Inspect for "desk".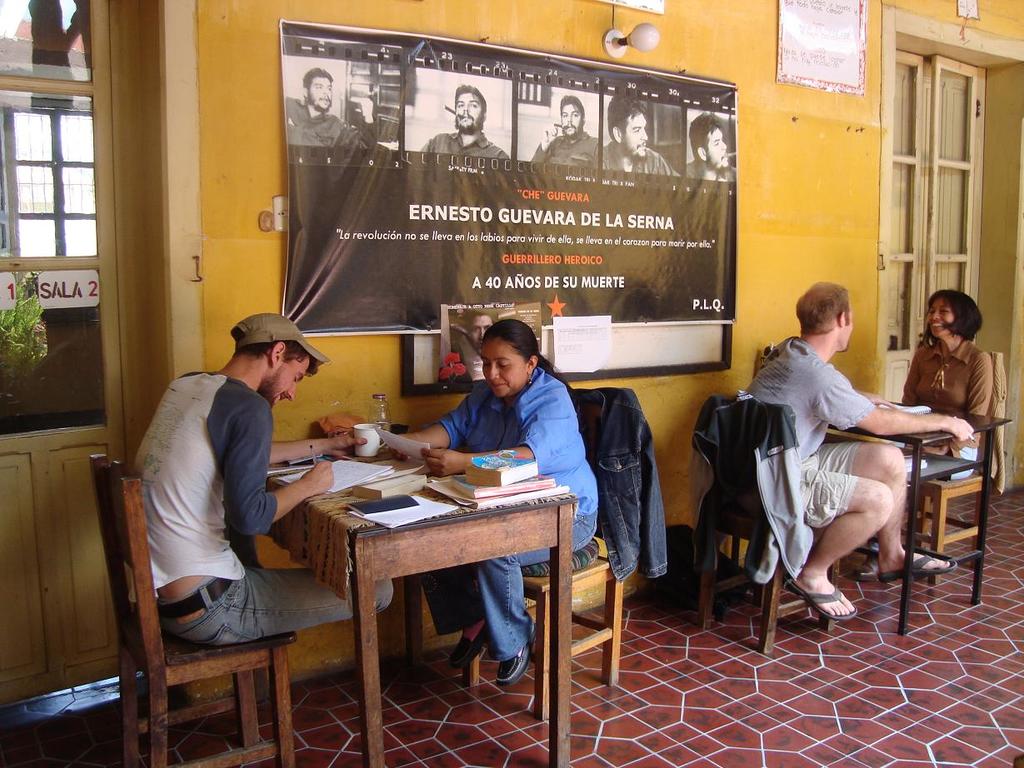
Inspection: box(256, 445, 574, 738).
